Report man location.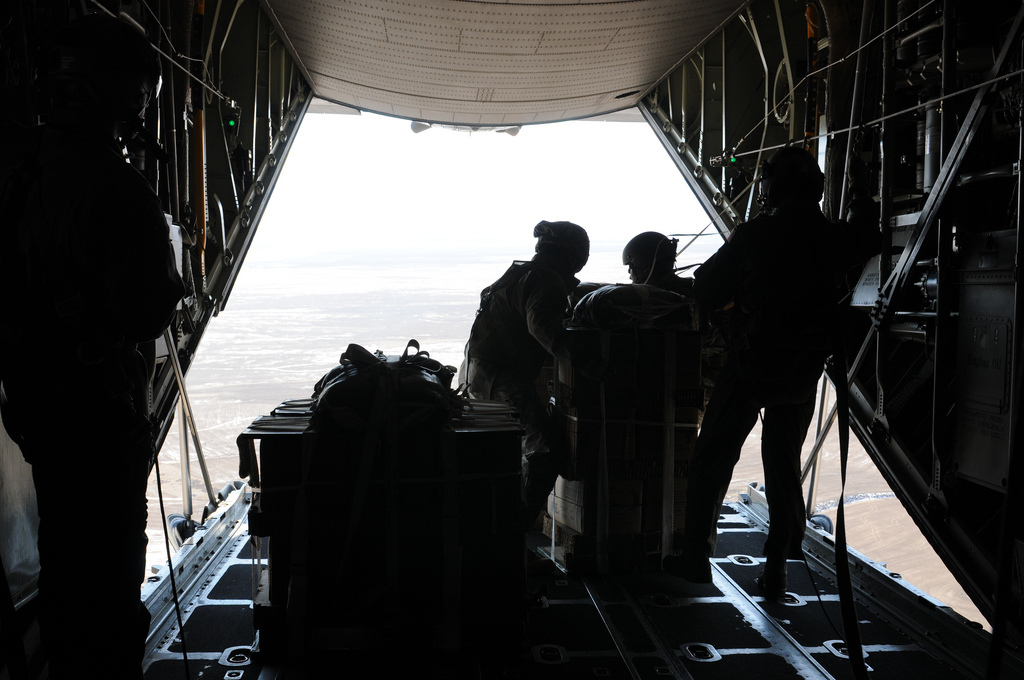
Report: {"x1": 580, "y1": 231, "x2": 732, "y2": 570}.
